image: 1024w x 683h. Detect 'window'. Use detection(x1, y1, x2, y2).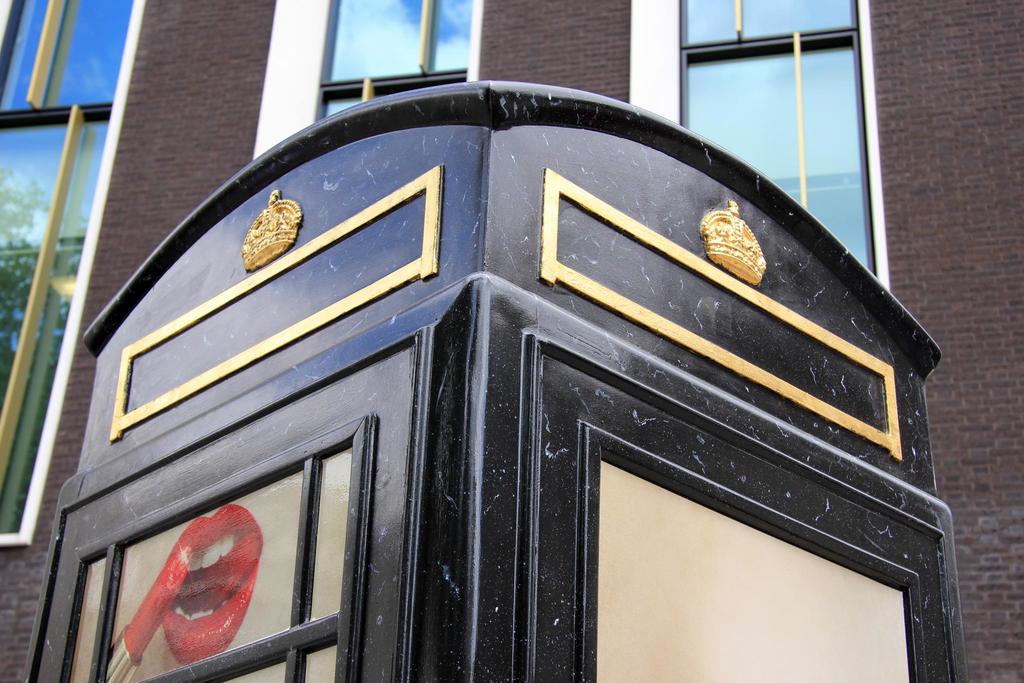
detection(2, 0, 150, 544).
